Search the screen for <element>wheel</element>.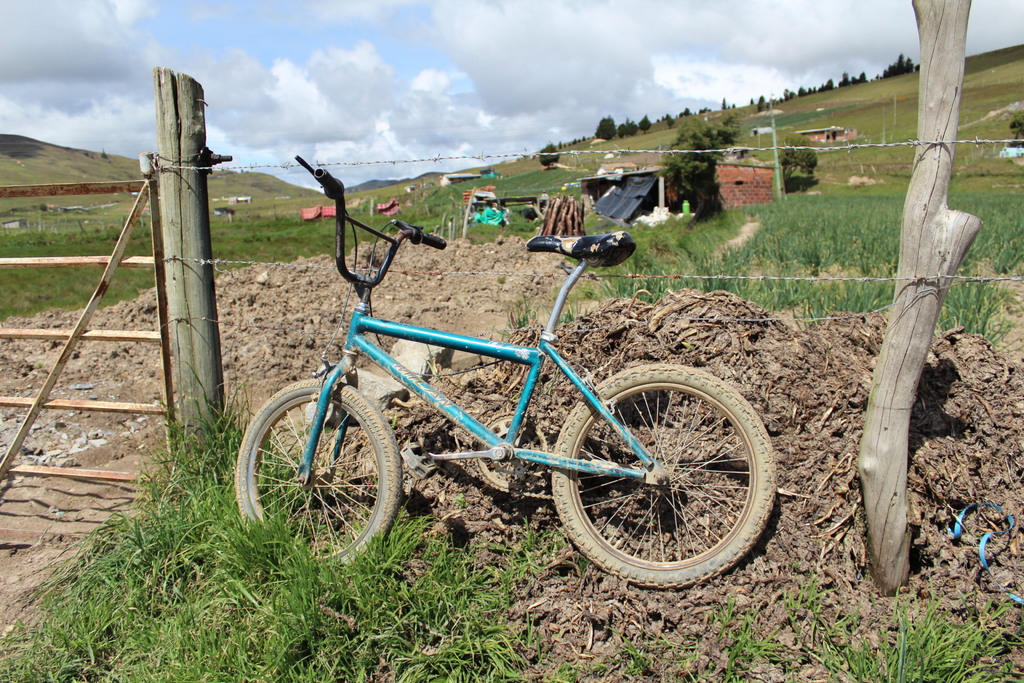
Found at bbox=(556, 363, 776, 584).
